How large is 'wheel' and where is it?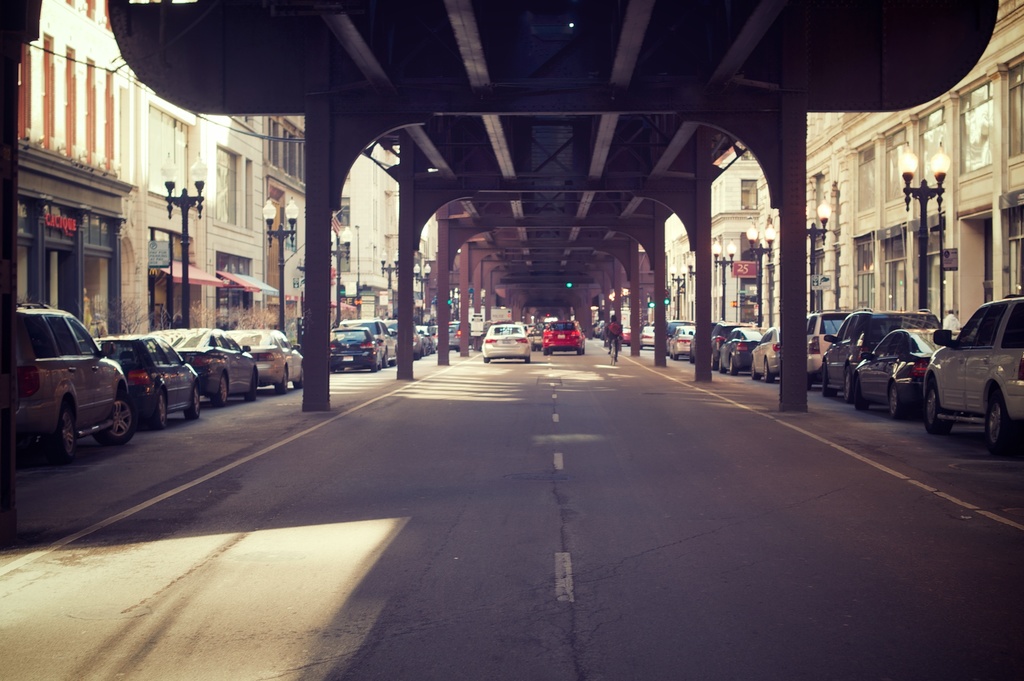
Bounding box: detection(669, 344, 678, 361).
